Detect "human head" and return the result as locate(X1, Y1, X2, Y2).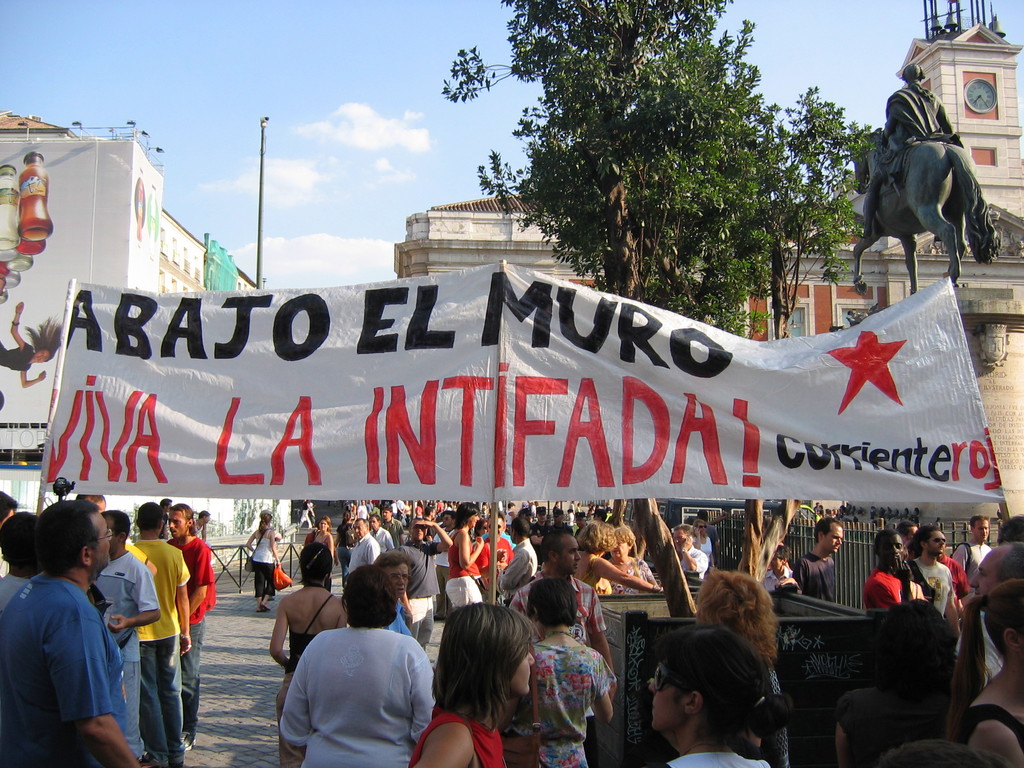
locate(81, 492, 109, 511).
